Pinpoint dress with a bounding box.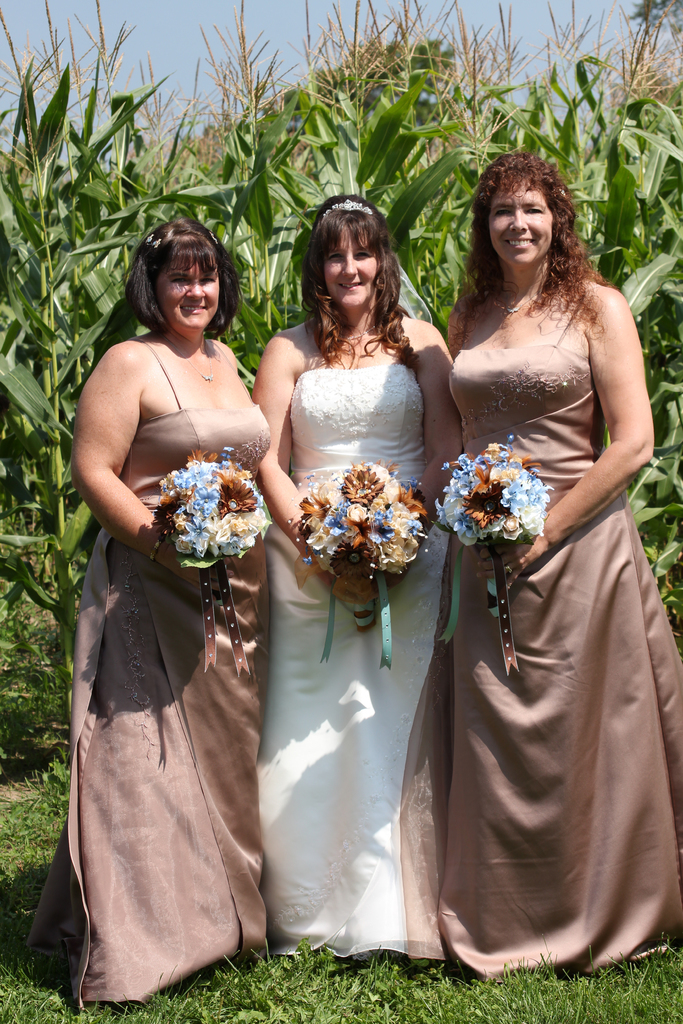
bbox=[29, 339, 265, 1012].
